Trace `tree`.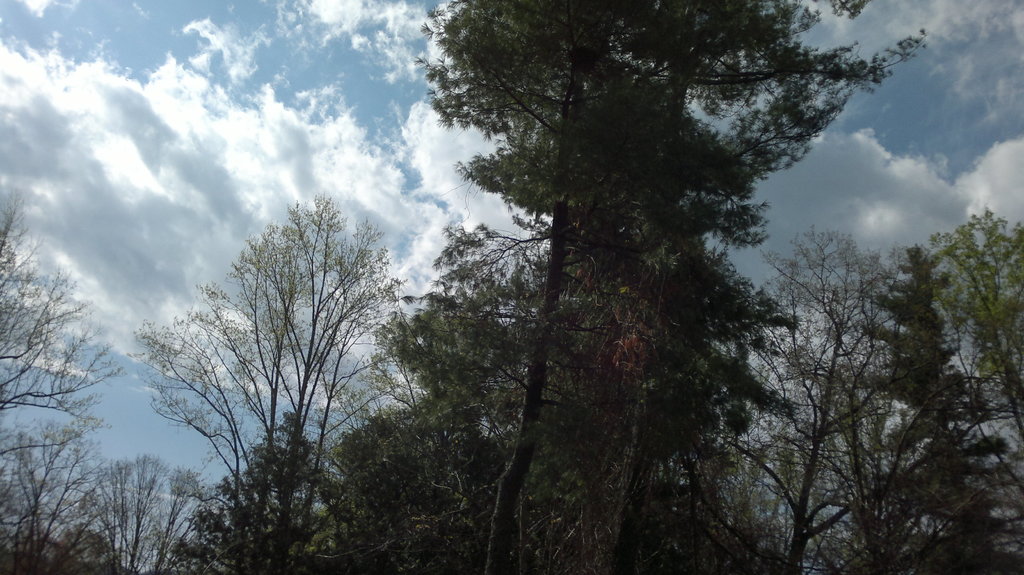
Traced to region(917, 206, 1023, 524).
